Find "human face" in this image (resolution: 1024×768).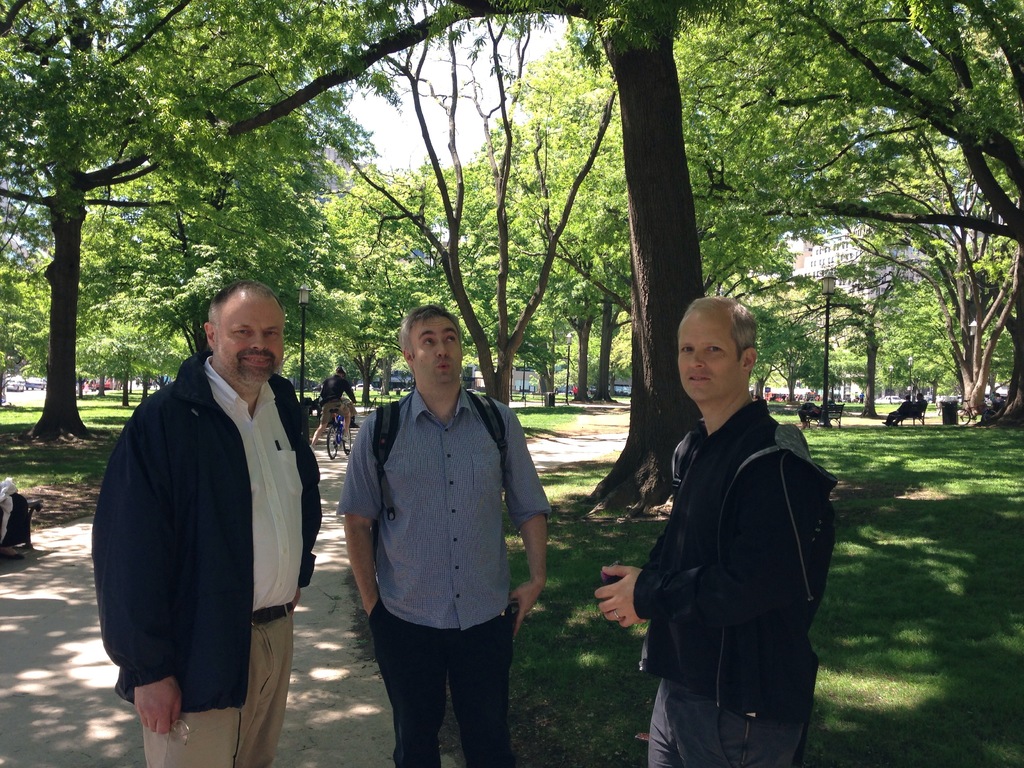
bbox(679, 314, 745, 394).
